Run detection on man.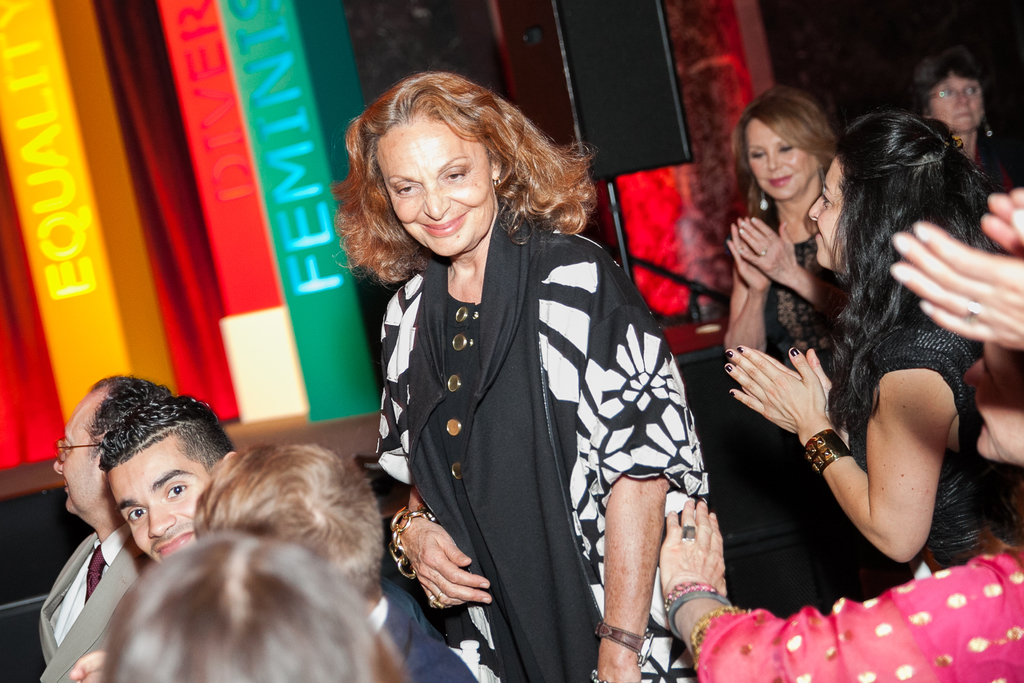
Result: rect(97, 530, 413, 682).
